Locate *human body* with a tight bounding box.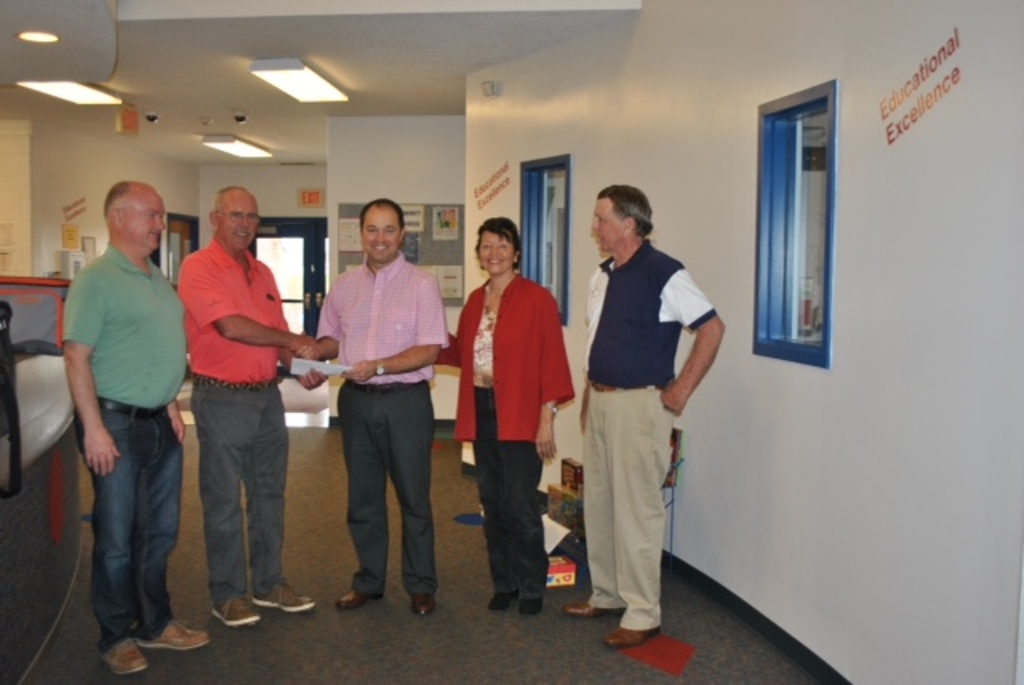
176, 192, 306, 642.
